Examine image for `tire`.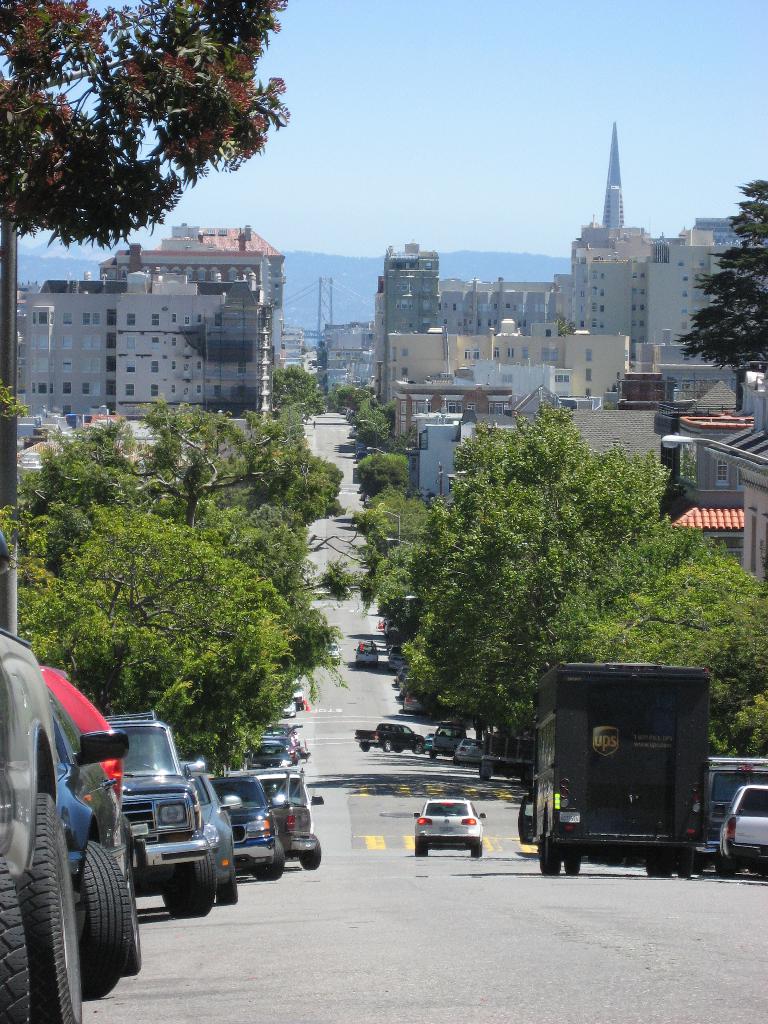
Examination result: [x1=157, y1=844, x2=216, y2=916].
